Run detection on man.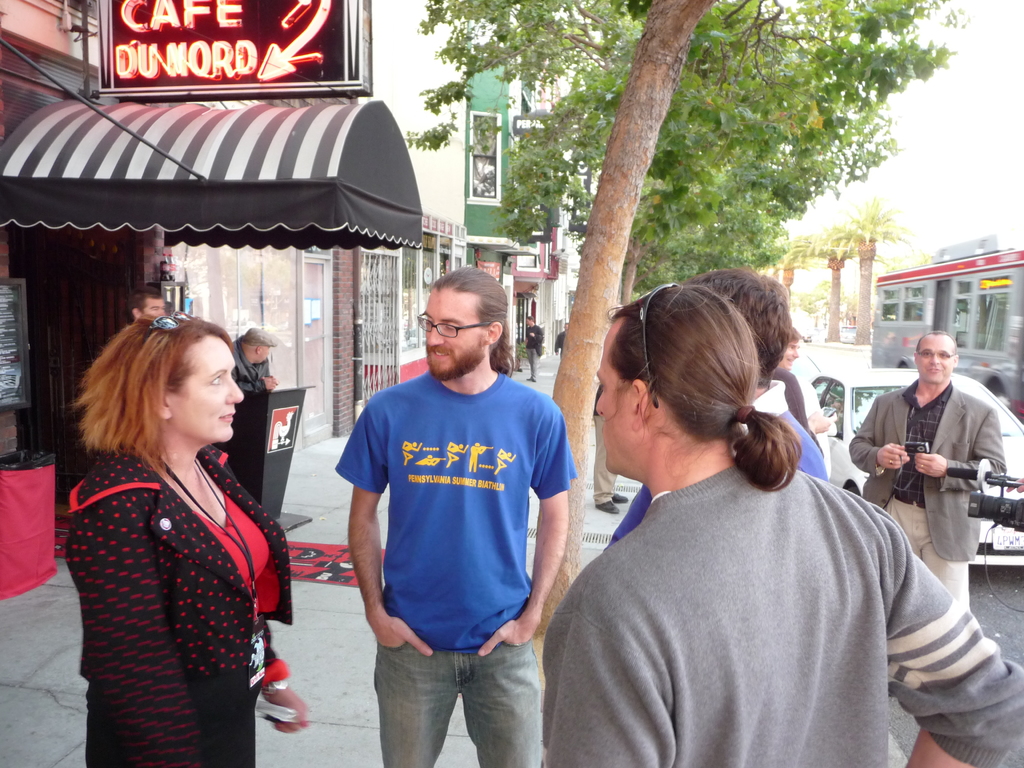
Result: (left=326, top=260, right=577, bottom=767).
